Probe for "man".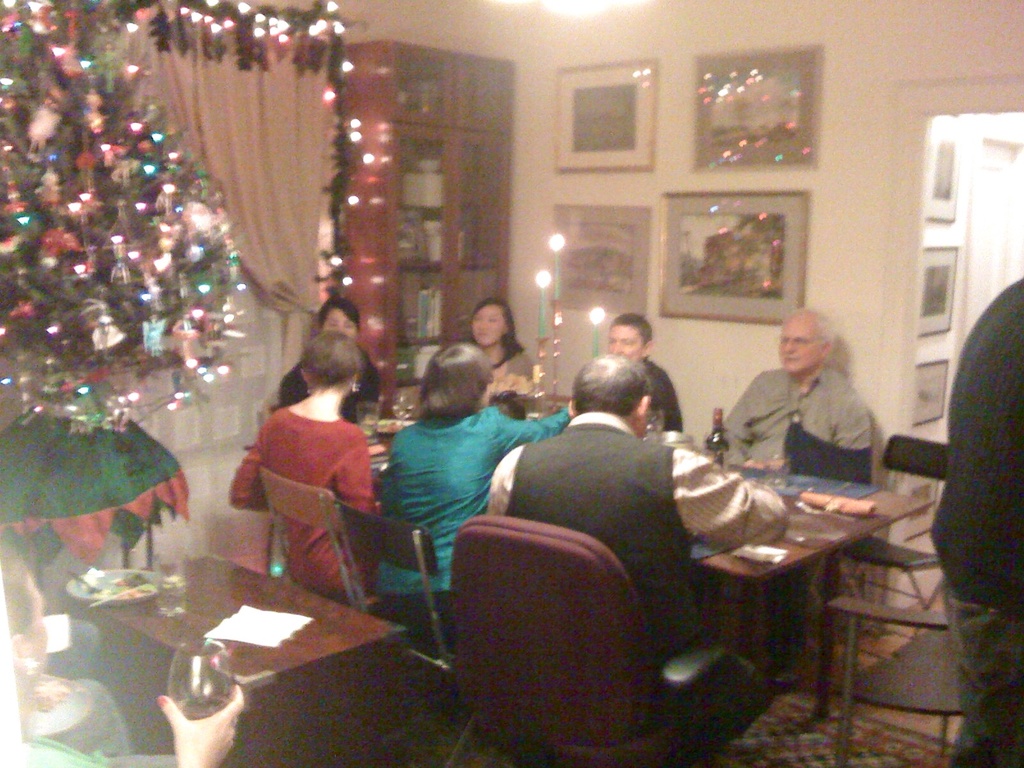
Probe result: rect(712, 301, 893, 499).
